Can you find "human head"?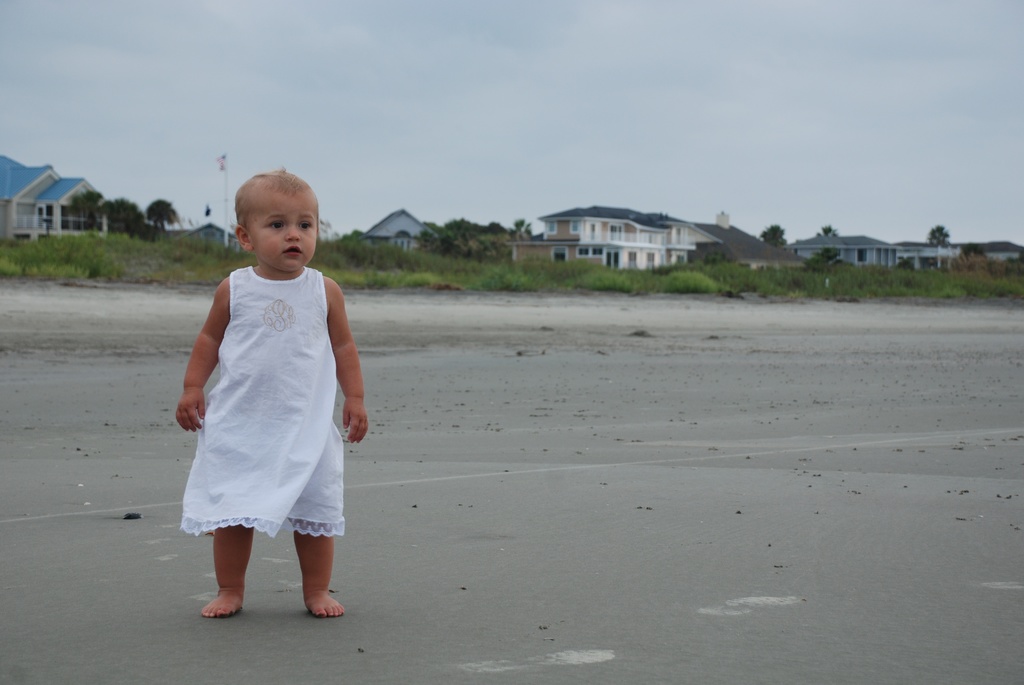
Yes, bounding box: x1=229 y1=167 x2=321 y2=270.
